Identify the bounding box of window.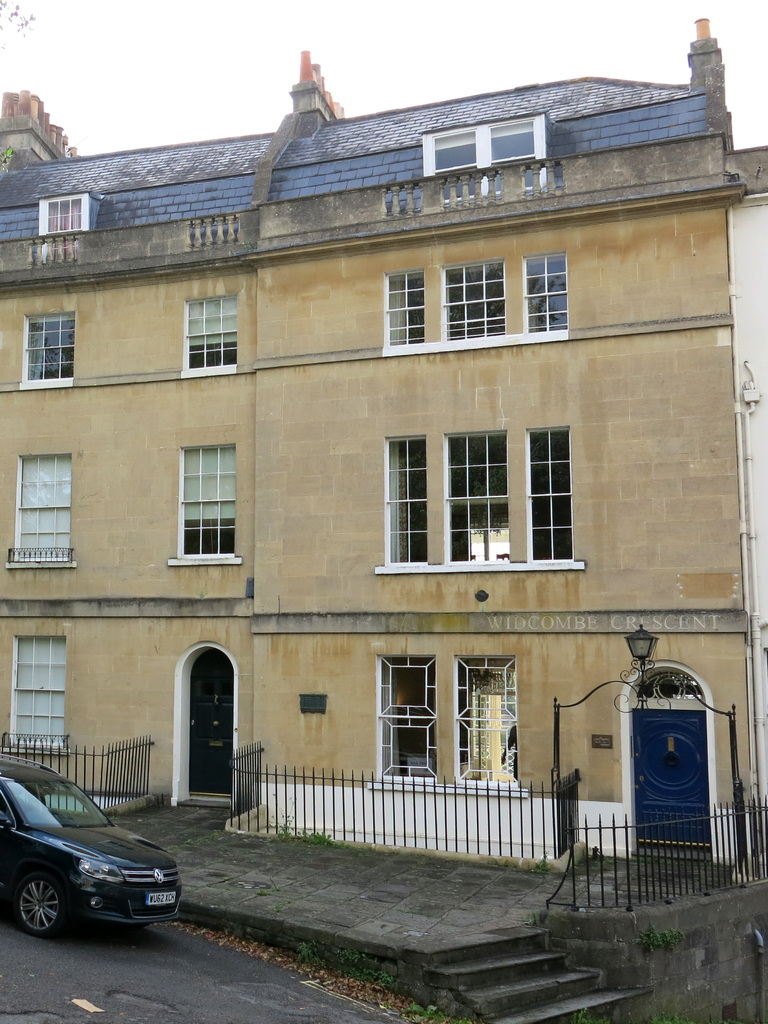
locate(456, 657, 521, 787).
